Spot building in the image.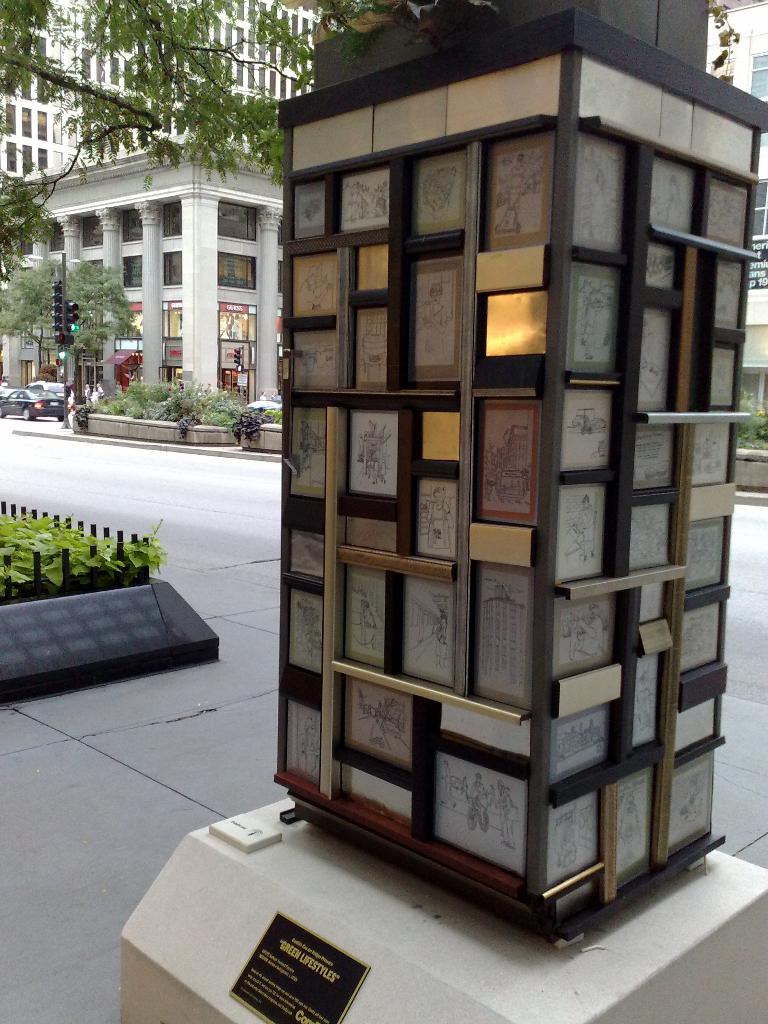
building found at (left=703, top=0, right=767, bottom=442).
